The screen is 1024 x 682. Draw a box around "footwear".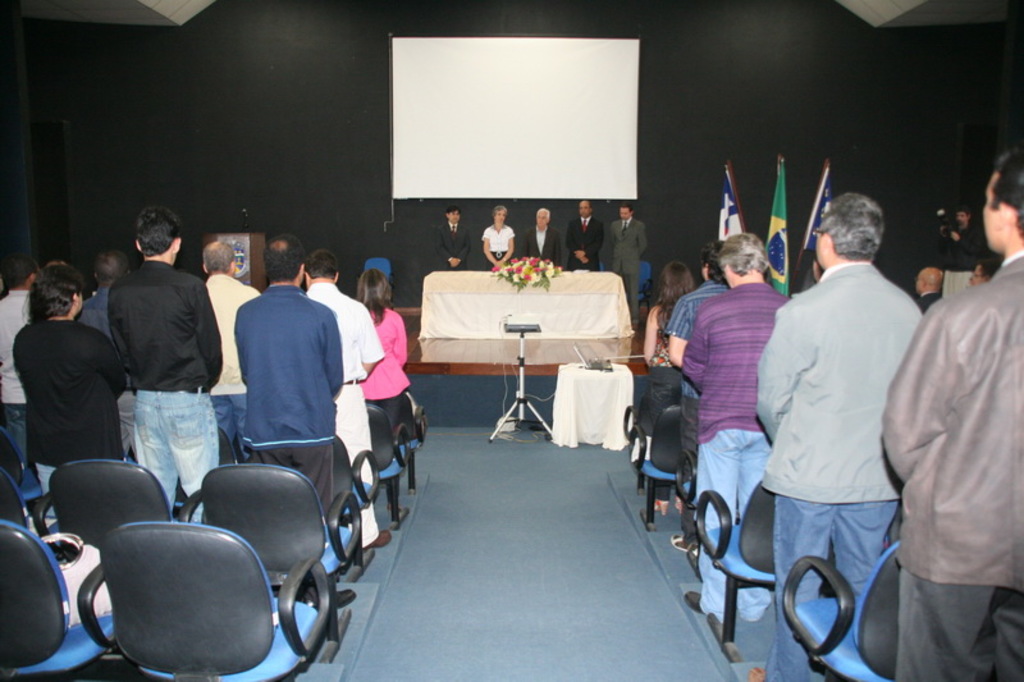
(left=360, top=532, right=392, bottom=548).
